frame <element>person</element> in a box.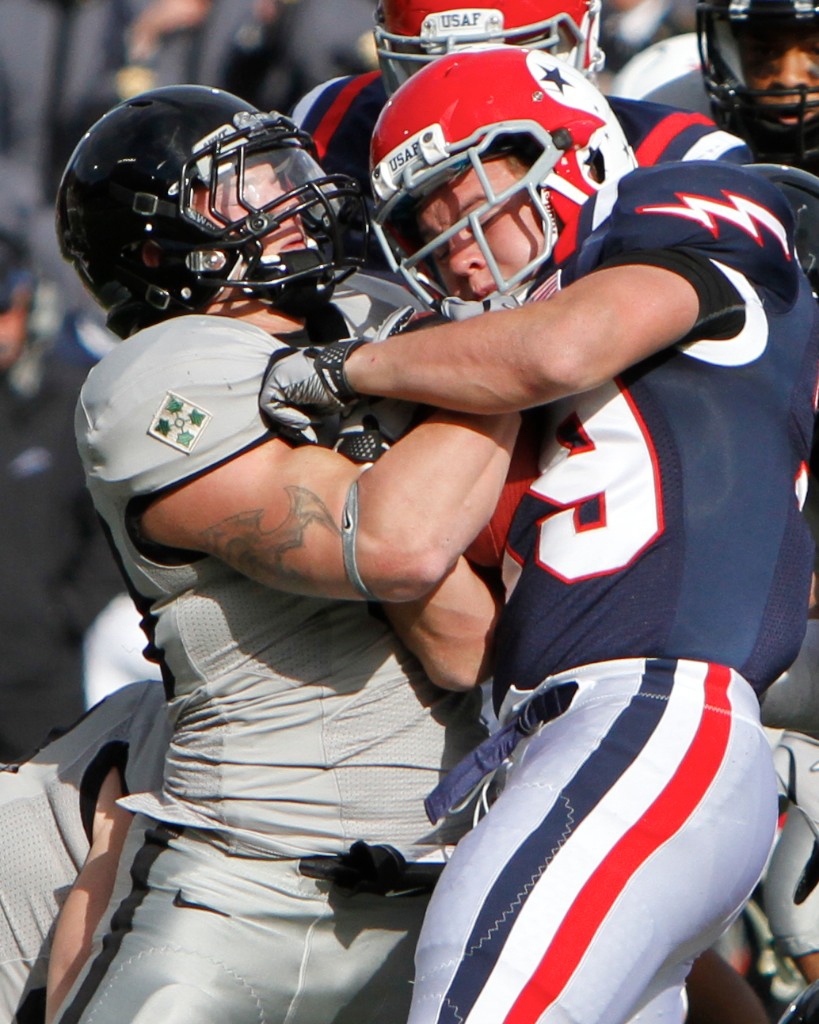
pyautogui.locateOnScreen(293, 0, 611, 273).
